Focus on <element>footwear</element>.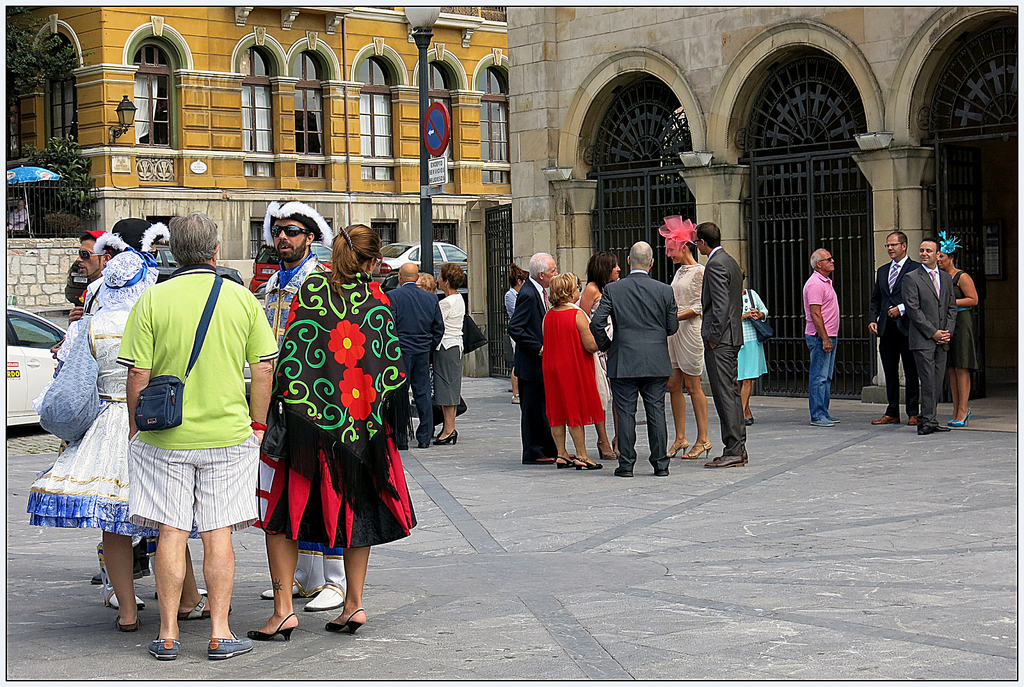
Focused at 703/453/745/470.
